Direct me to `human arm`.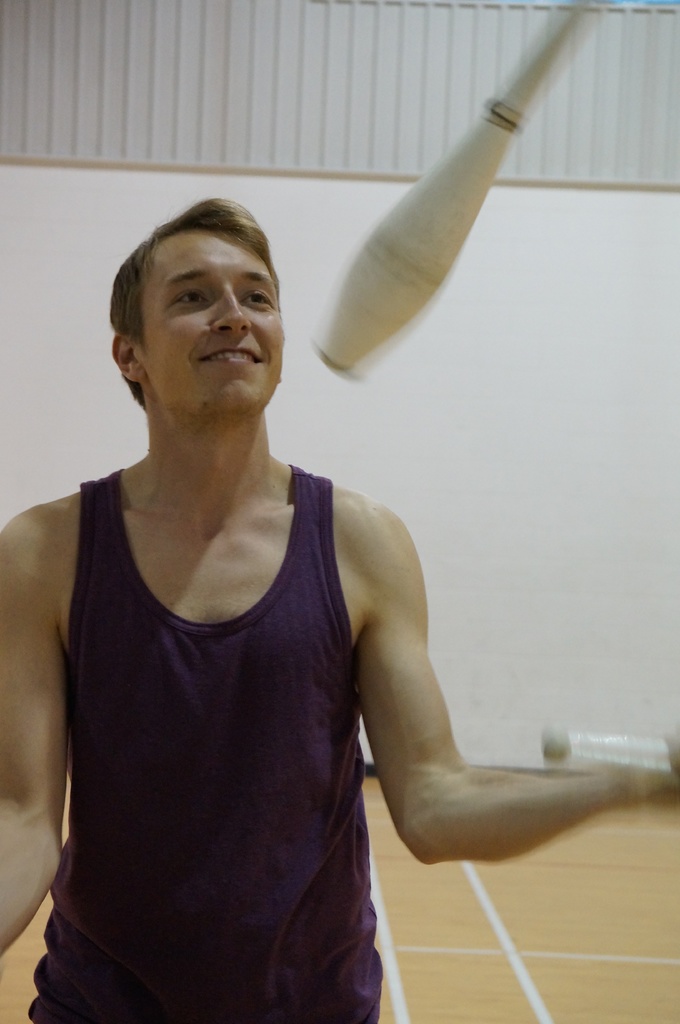
Direction: (0,544,61,957).
